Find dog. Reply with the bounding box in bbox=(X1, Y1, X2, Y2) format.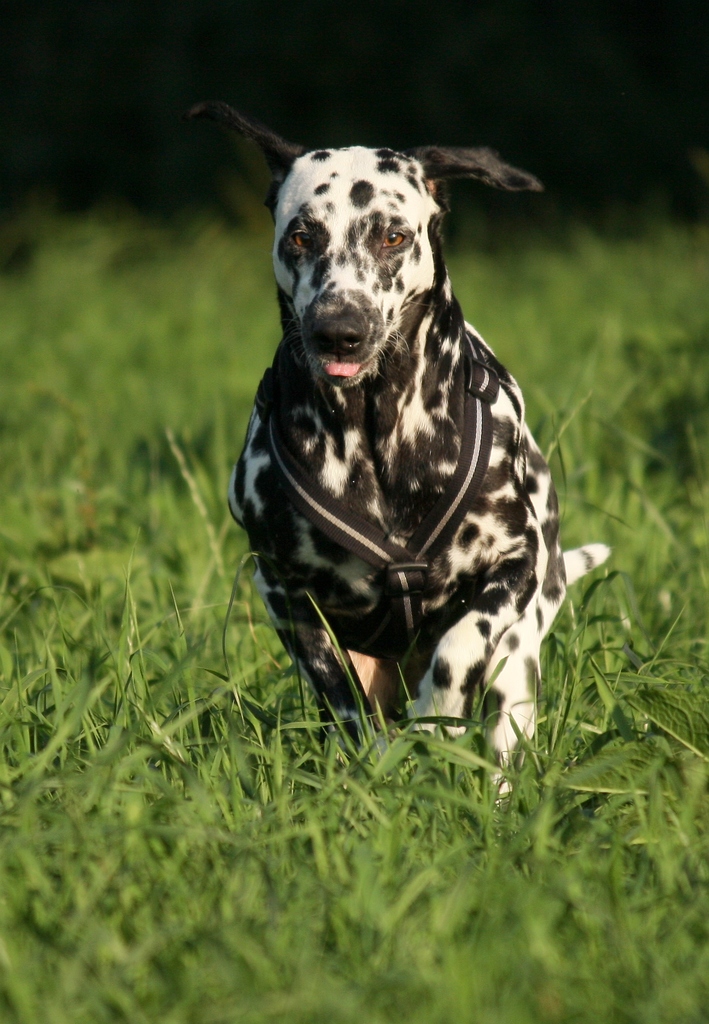
bbox=(177, 92, 620, 833).
